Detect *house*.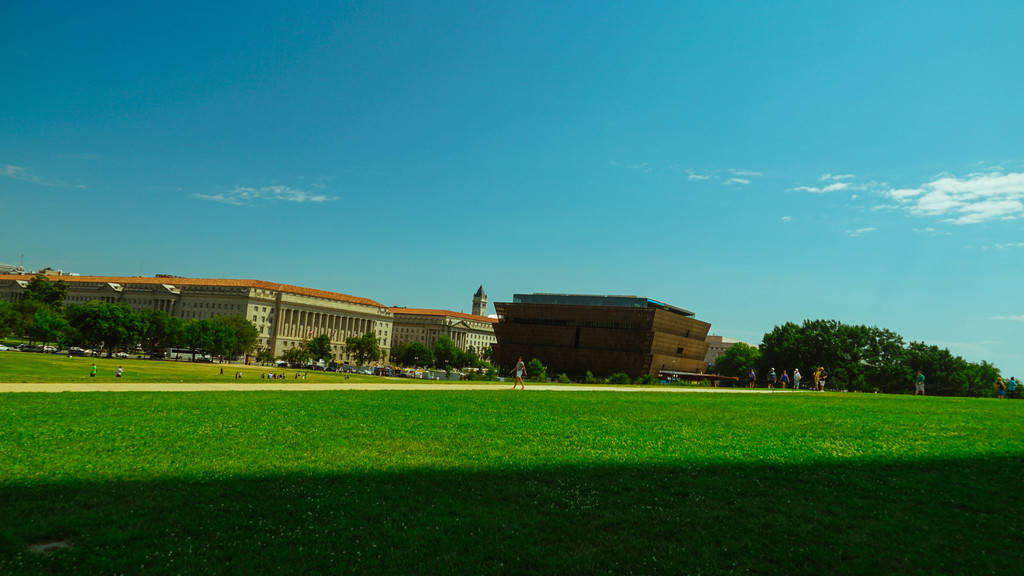
Detected at <bbox>446, 283, 732, 379</bbox>.
